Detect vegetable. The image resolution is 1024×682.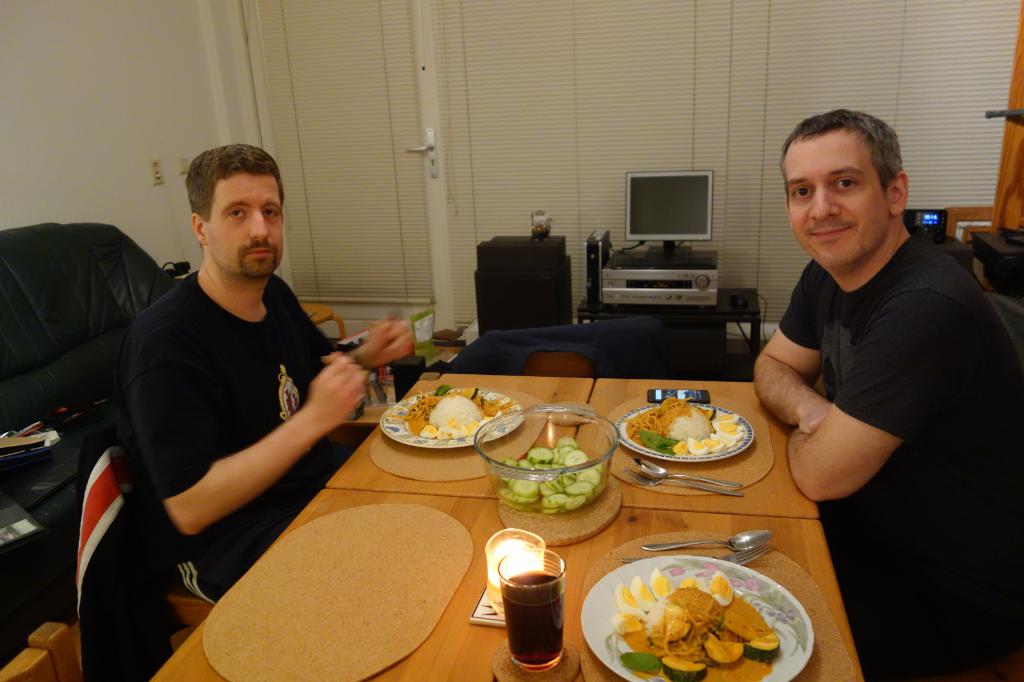
left=740, top=631, right=778, bottom=662.
